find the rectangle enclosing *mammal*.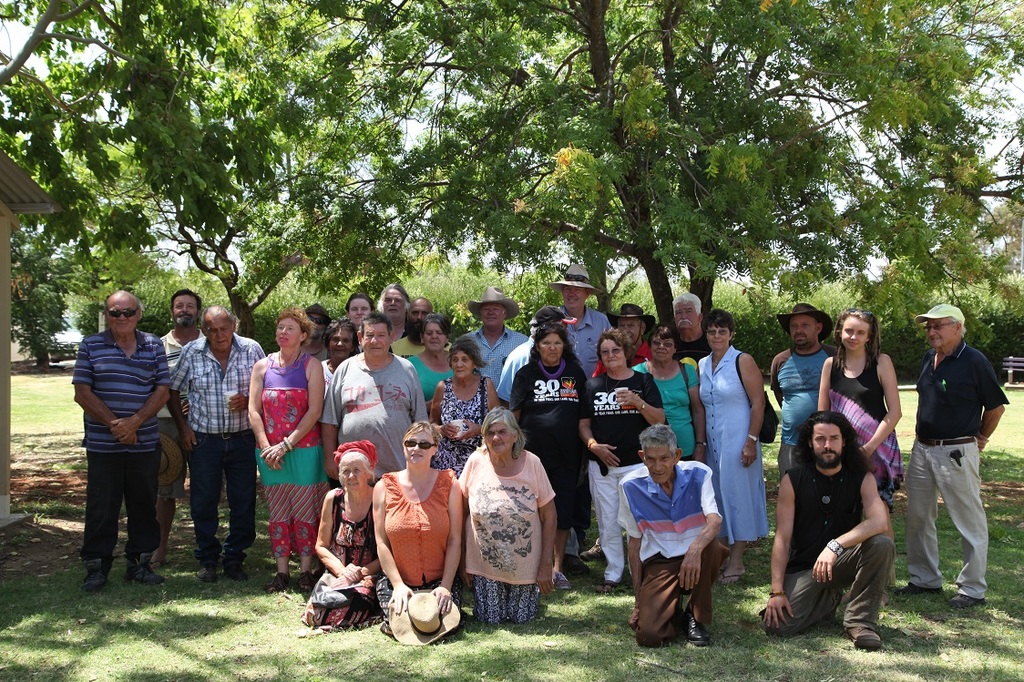
rect(159, 289, 207, 564).
